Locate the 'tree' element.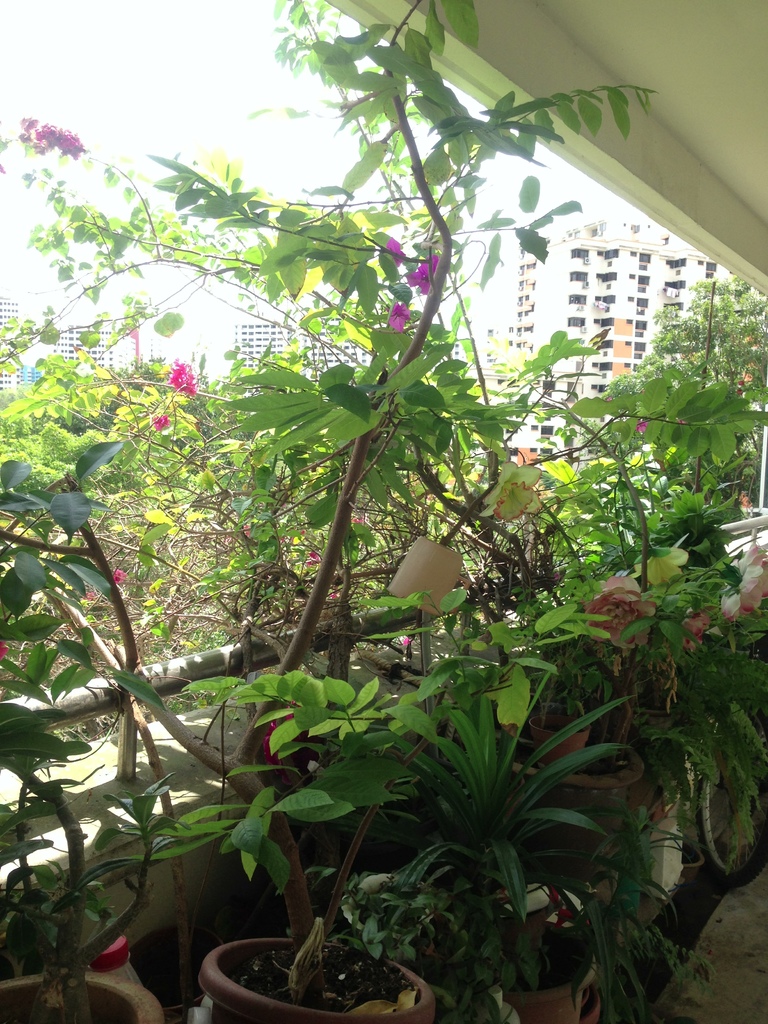
Element bbox: (655, 276, 767, 492).
